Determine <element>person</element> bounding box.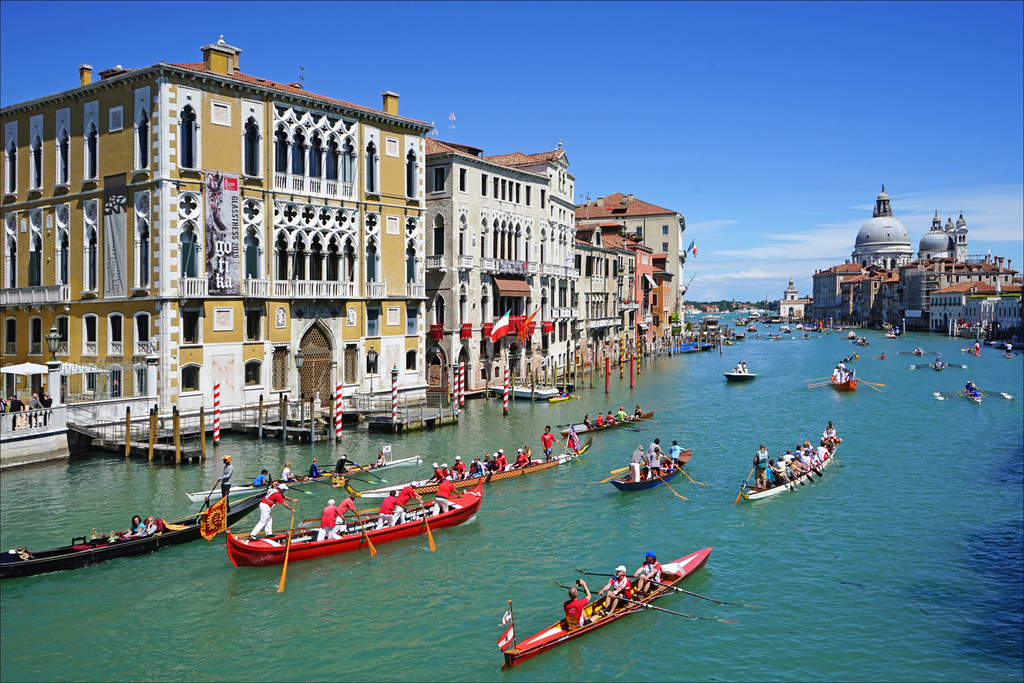
Determined: <region>584, 416, 591, 431</region>.
